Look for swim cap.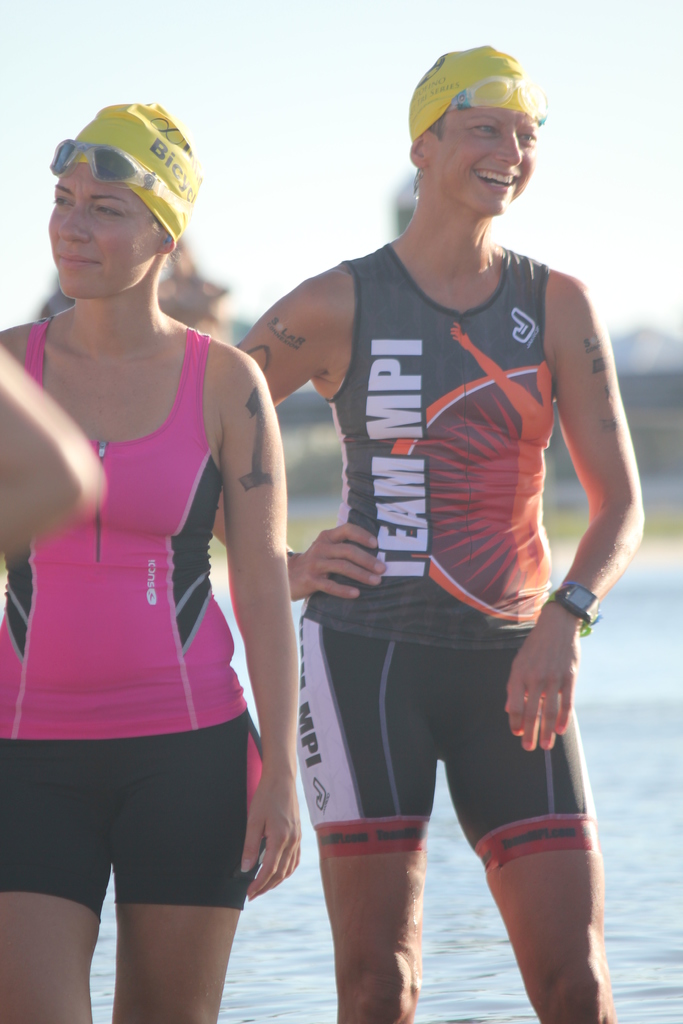
Found: left=409, top=41, right=546, bottom=142.
